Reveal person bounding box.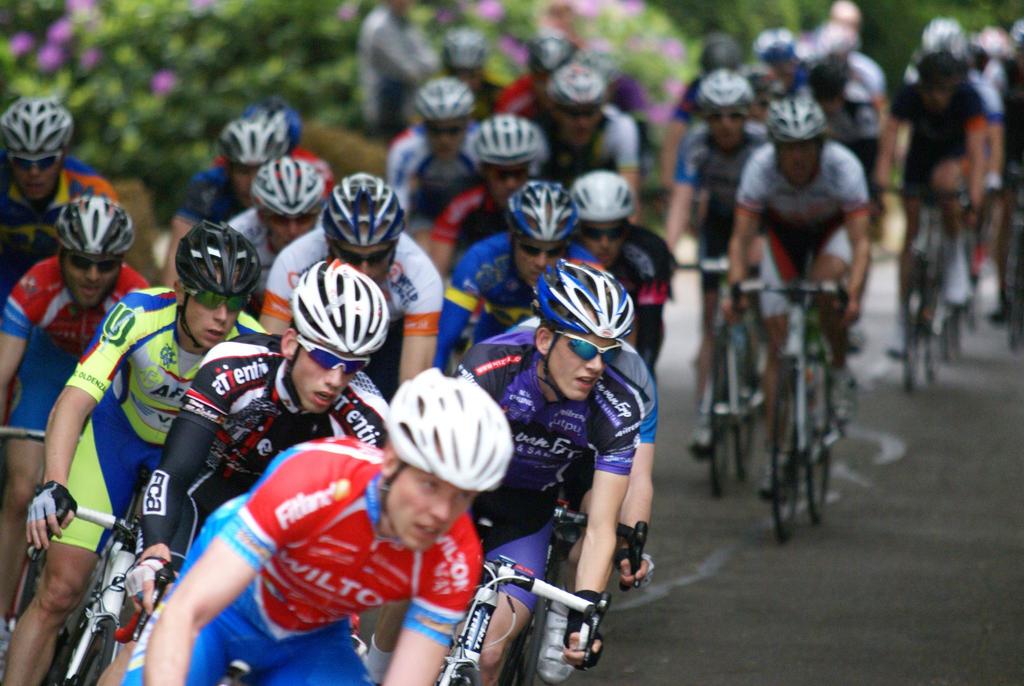
Revealed: [438,254,644,685].
